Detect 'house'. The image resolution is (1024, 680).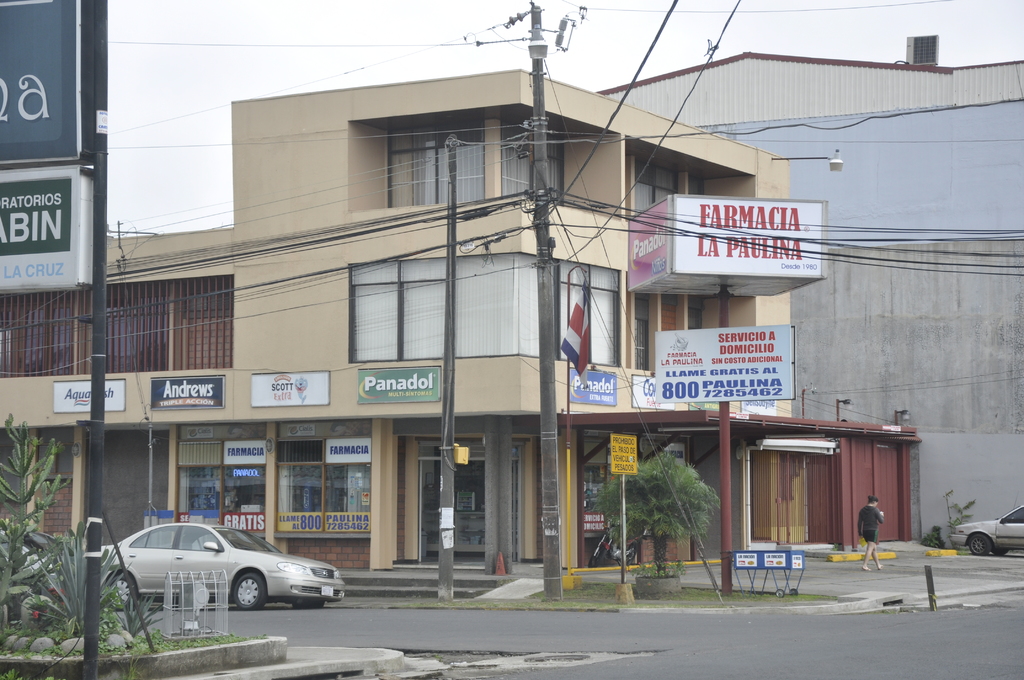
{"x1": 434, "y1": 49, "x2": 610, "y2": 599}.
